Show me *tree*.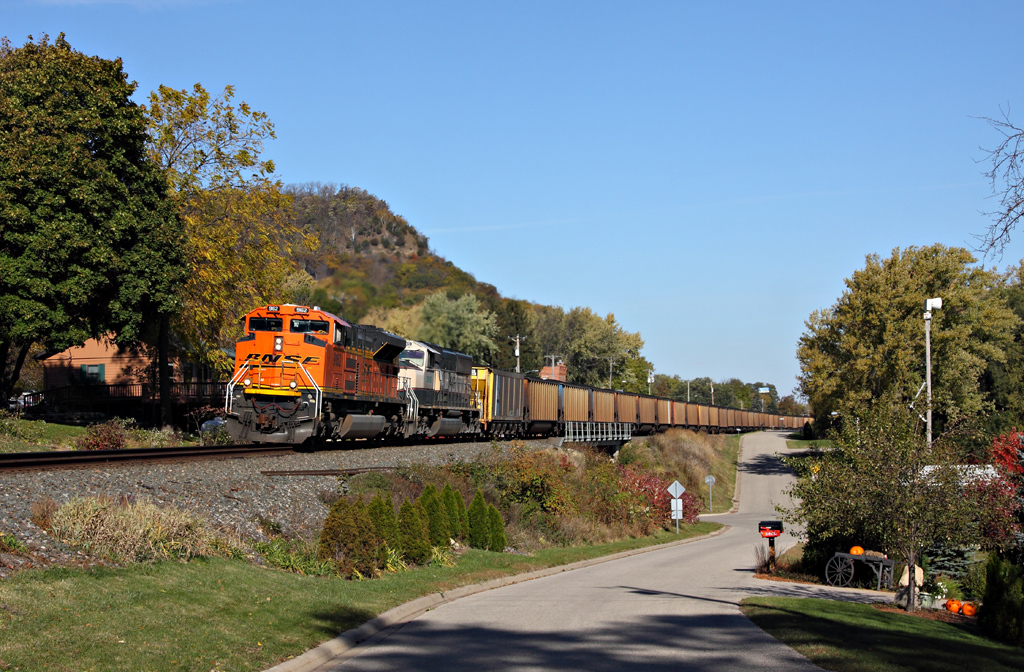
*tree* is here: <bbox>973, 108, 1023, 261</bbox>.
